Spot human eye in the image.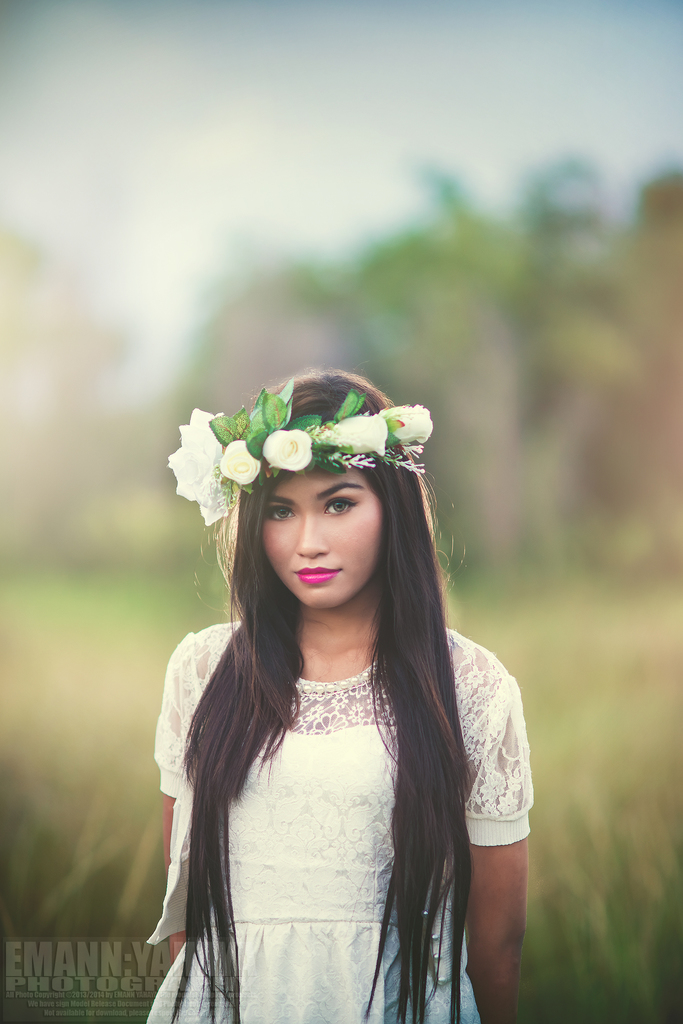
human eye found at {"x1": 313, "y1": 492, "x2": 366, "y2": 520}.
